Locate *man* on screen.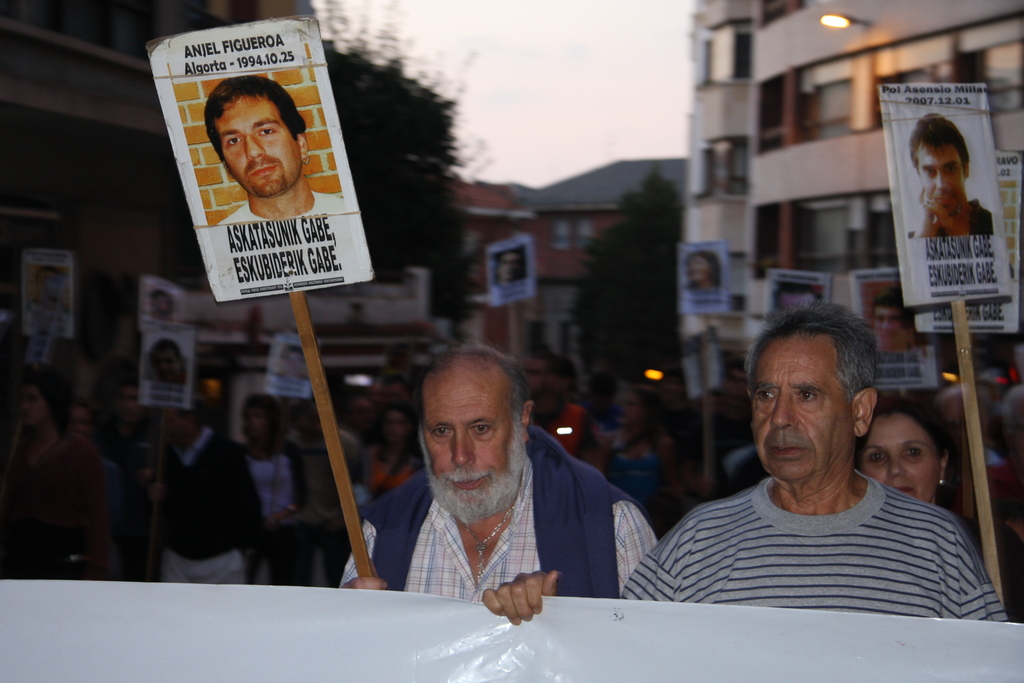
On screen at Rect(935, 377, 1013, 562).
